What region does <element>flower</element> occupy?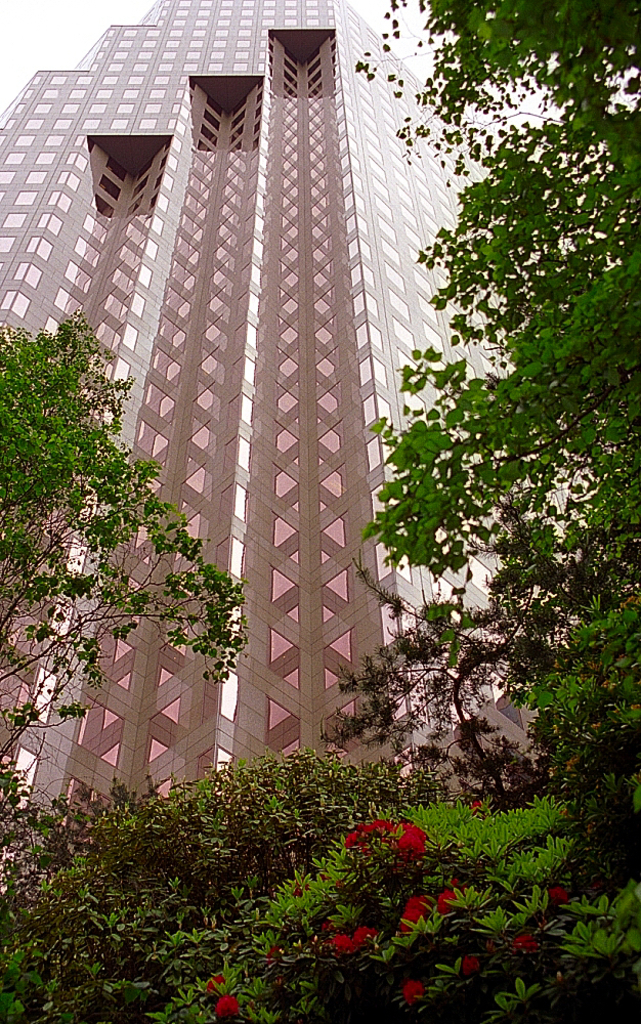
box(457, 952, 486, 975).
